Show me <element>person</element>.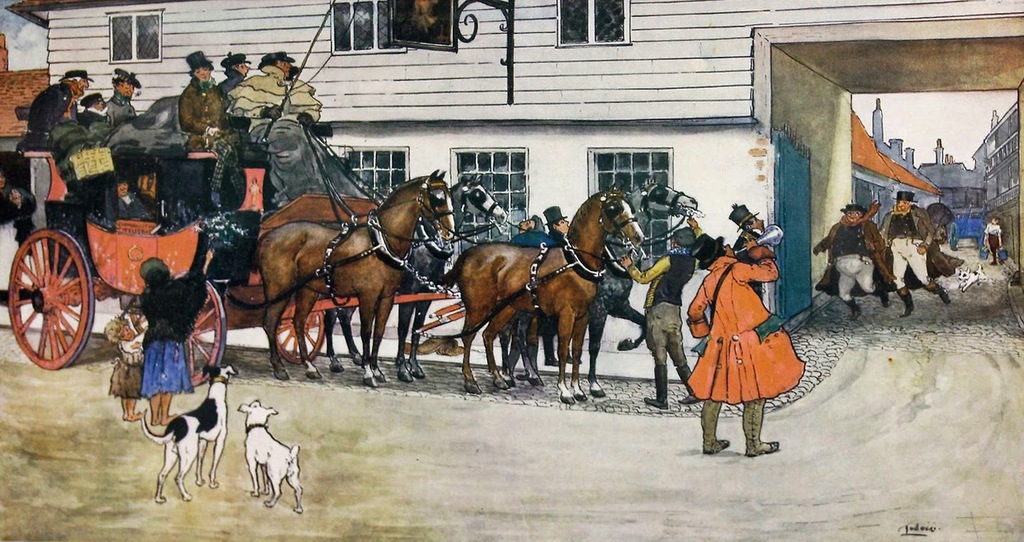
<element>person</element> is here: {"x1": 212, "y1": 50, "x2": 255, "y2": 130}.
